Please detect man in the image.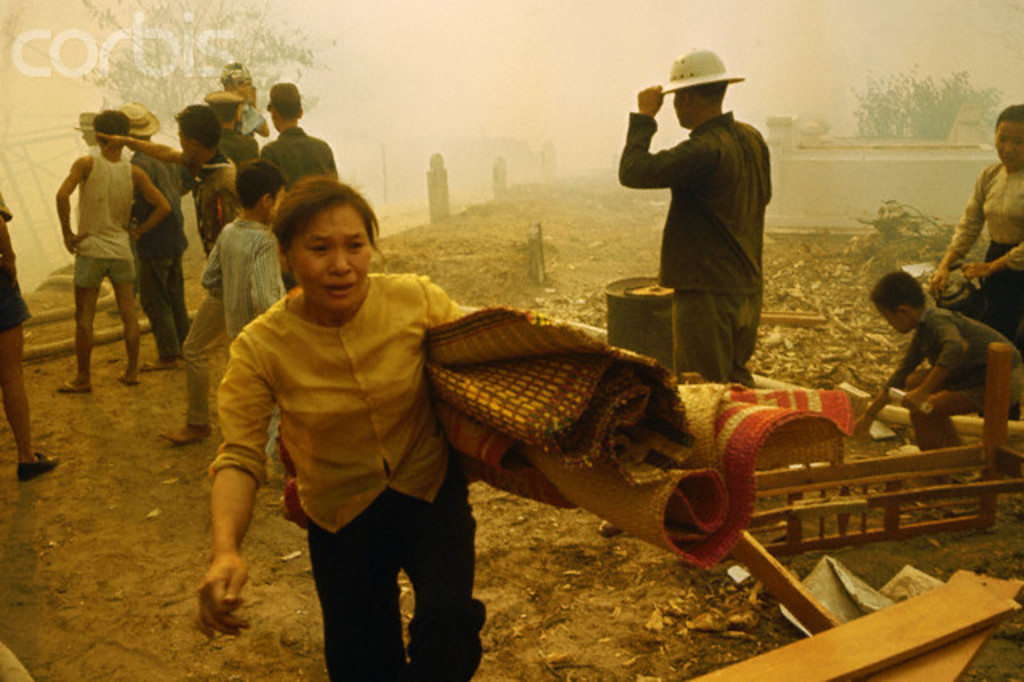
locate(125, 101, 195, 363).
